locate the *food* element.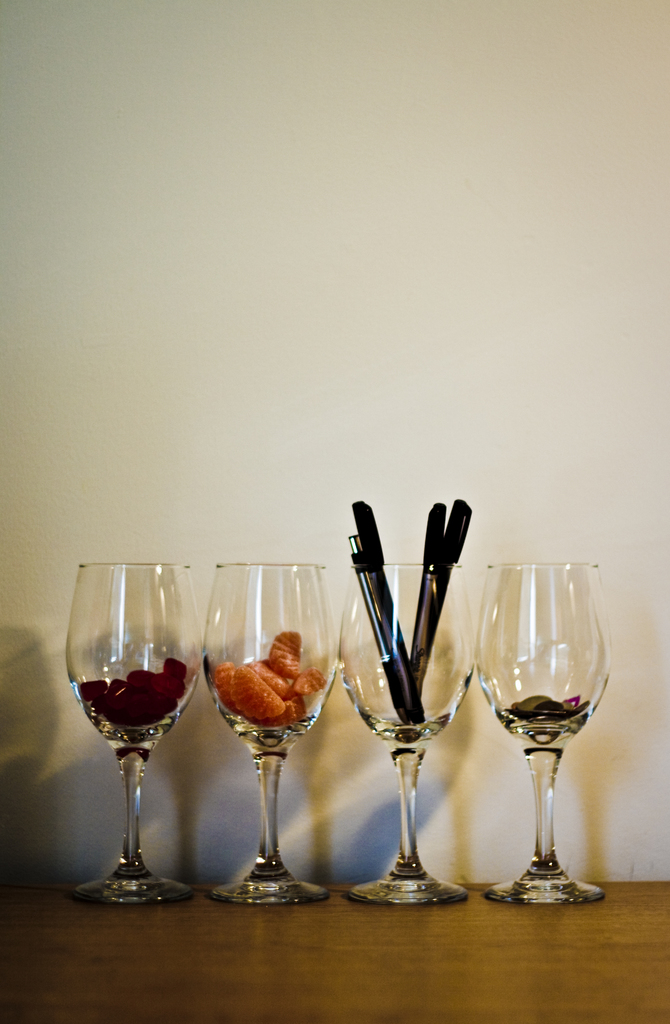
Element bbox: {"left": 504, "top": 693, "right": 595, "bottom": 726}.
